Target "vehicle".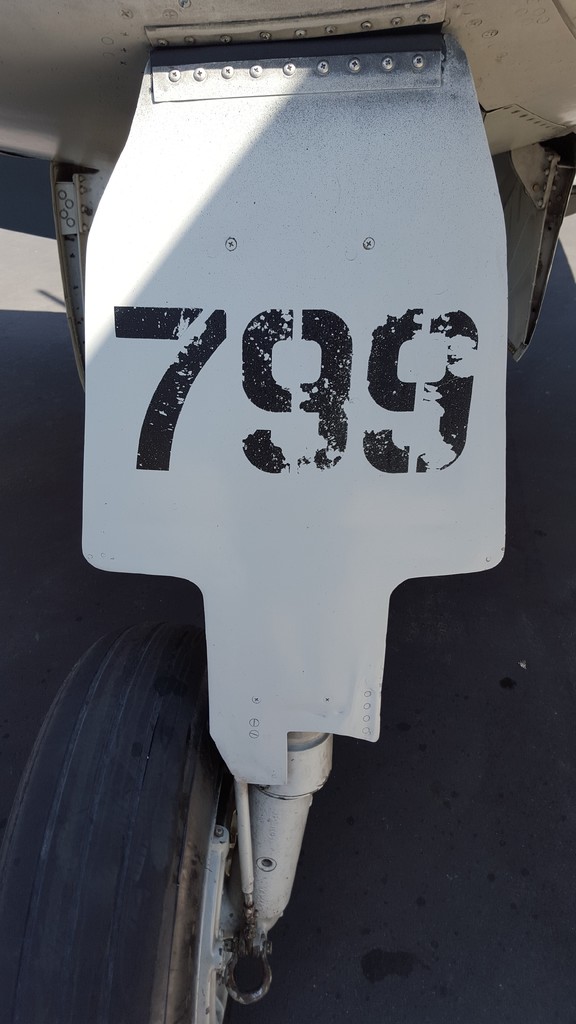
Target region: locate(0, 0, 575, 1023).
